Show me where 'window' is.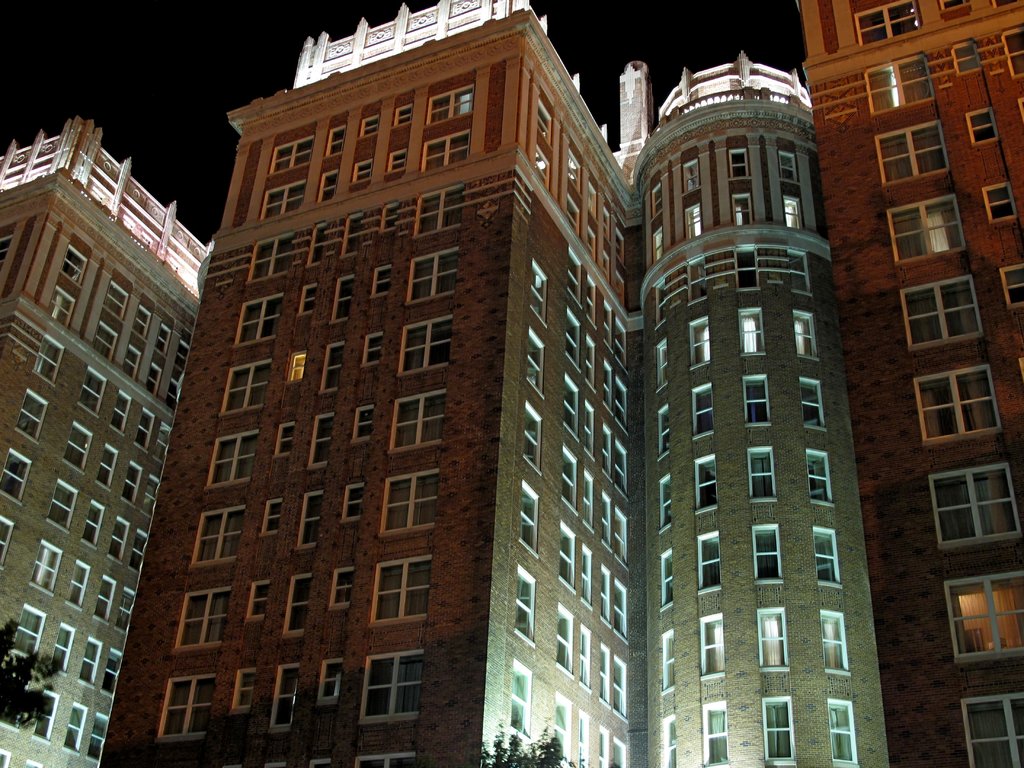
'window' is at [x1=813, y1=529, x2=840, y2=585].
